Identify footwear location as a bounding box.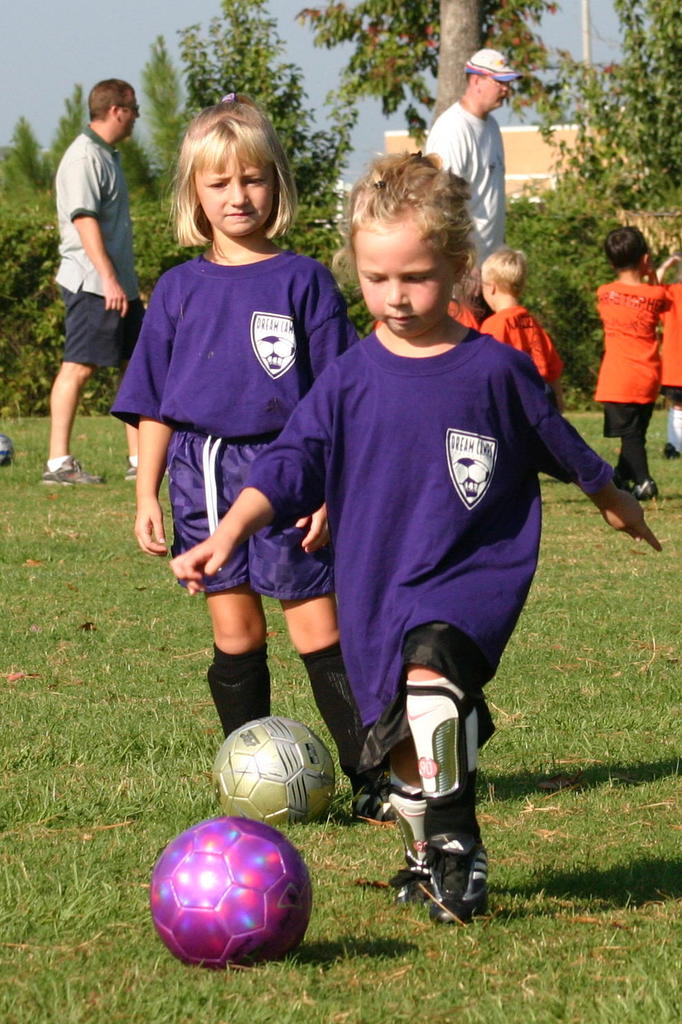
region(39, 457, 103, 491).
